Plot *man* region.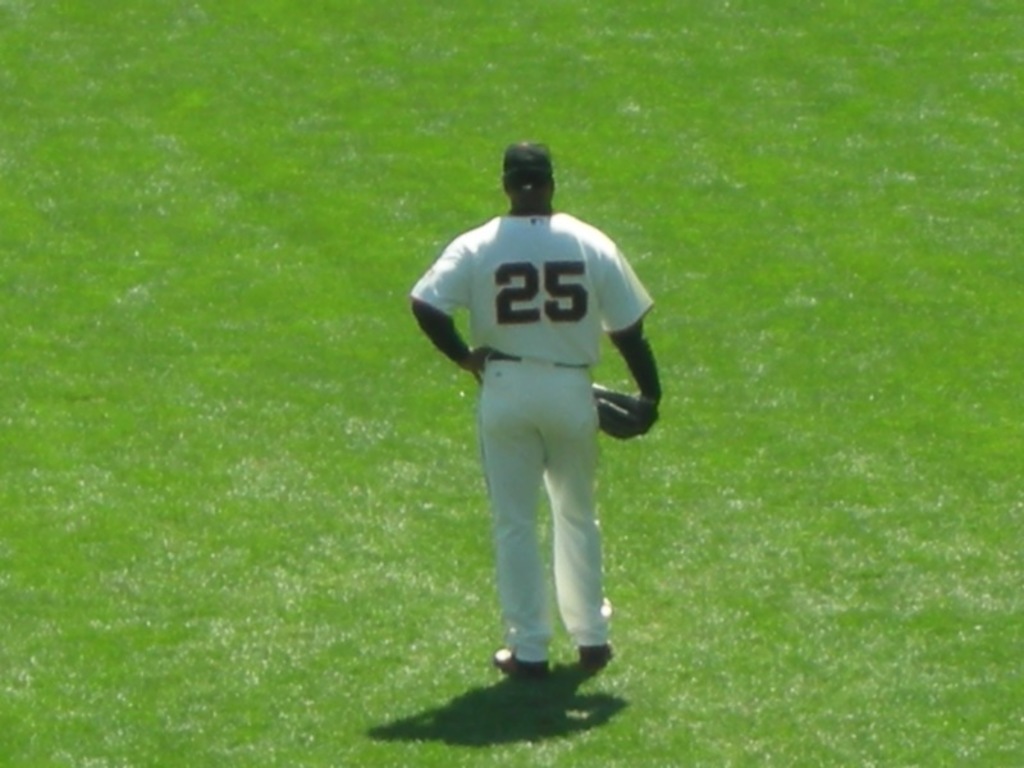
Plotted at bbox=(394, 133, 664, 709).
